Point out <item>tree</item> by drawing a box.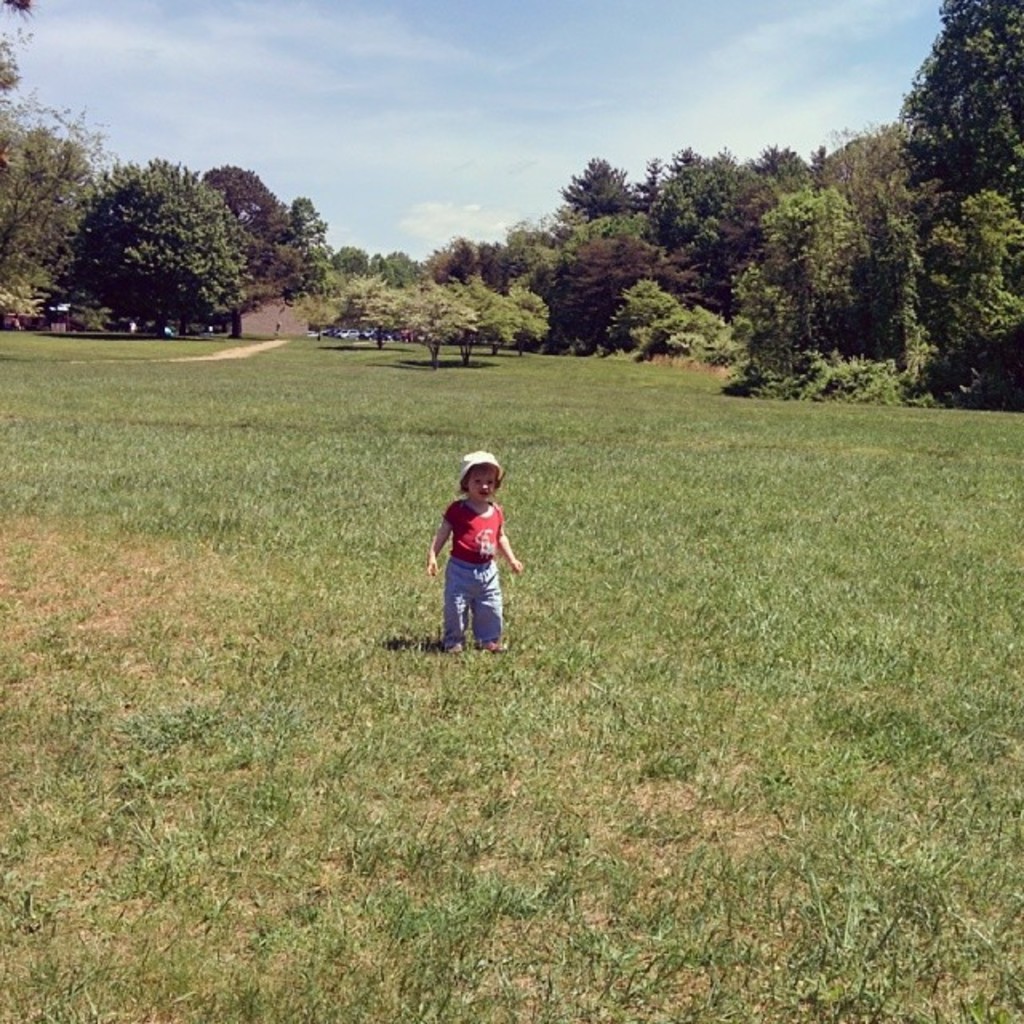
region(600, 203, 645, 275).
